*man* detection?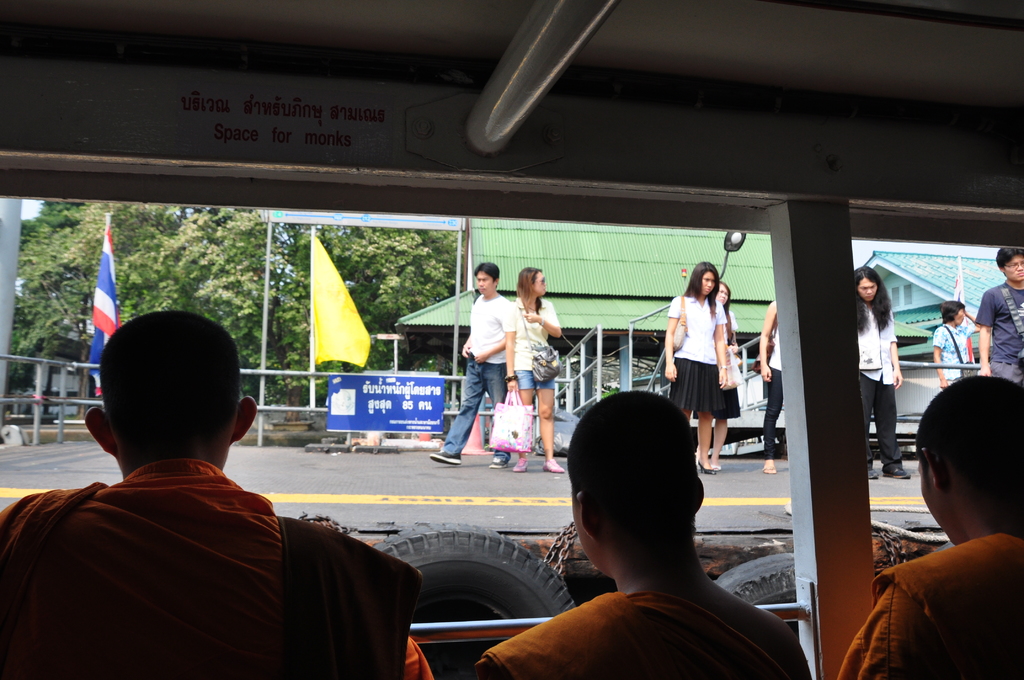
[left=469, top=389, right=808, bottom=679]
